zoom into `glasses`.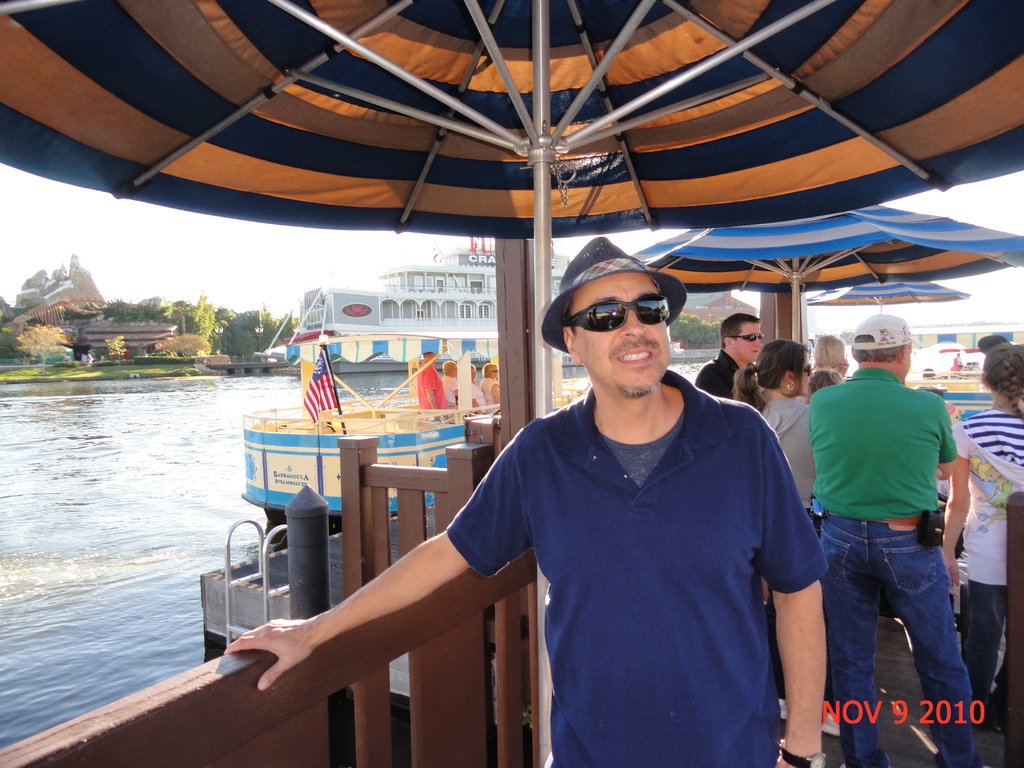
Zoom target: locate(729, 332, 770, 346).
